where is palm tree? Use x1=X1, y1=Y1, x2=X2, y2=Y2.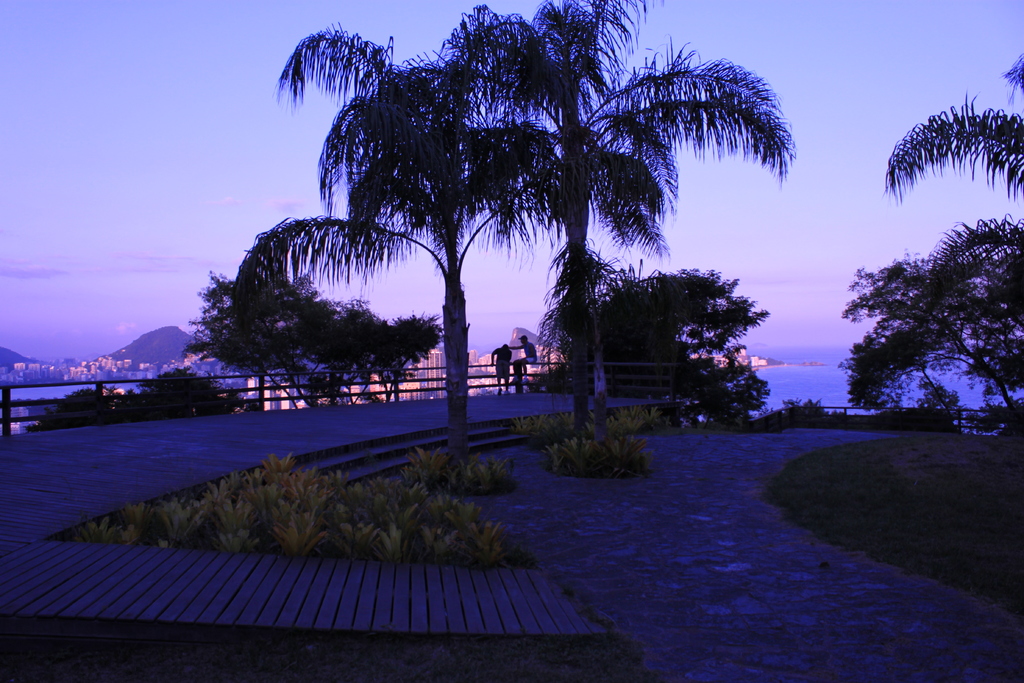
x1=446, y1=0, x2=803, y2=451.
